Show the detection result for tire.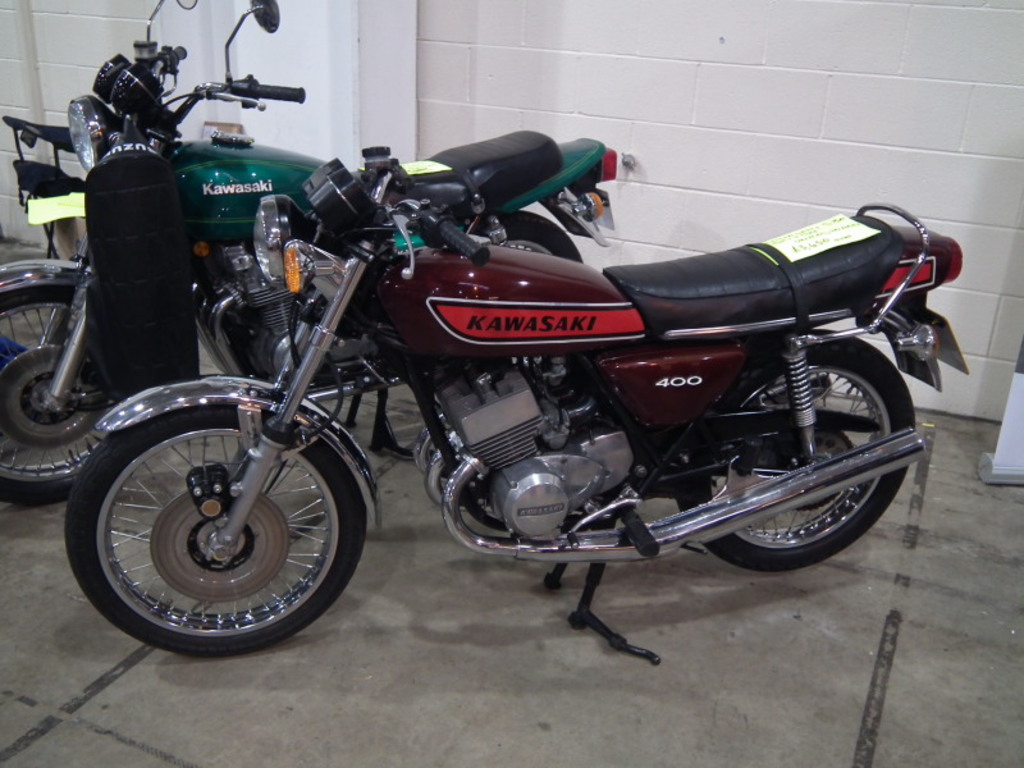
18/266/183/495.
